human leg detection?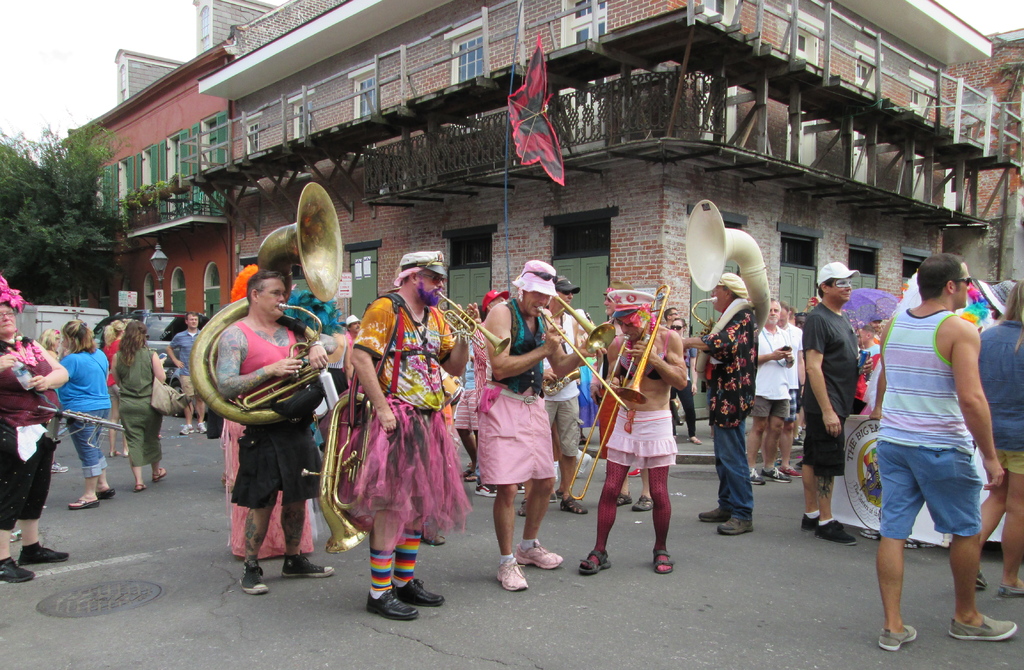
detection(700, 415, 753, 537)
